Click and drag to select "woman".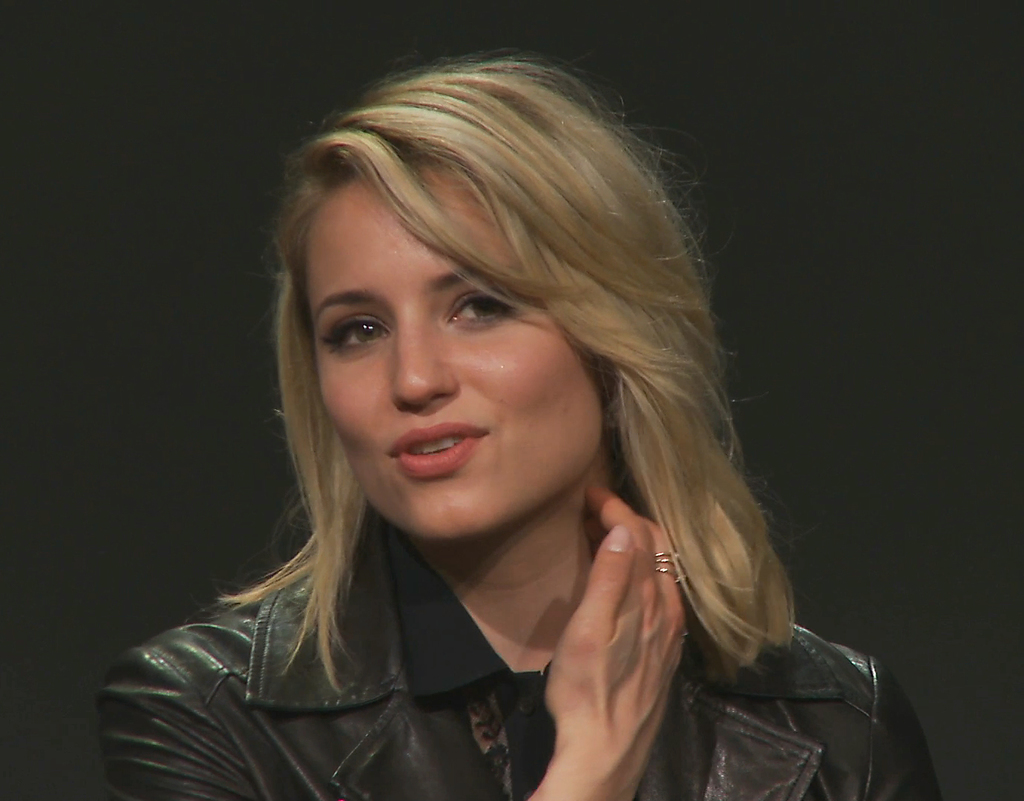
Selection: BBox(98, 62, 857, 800).
